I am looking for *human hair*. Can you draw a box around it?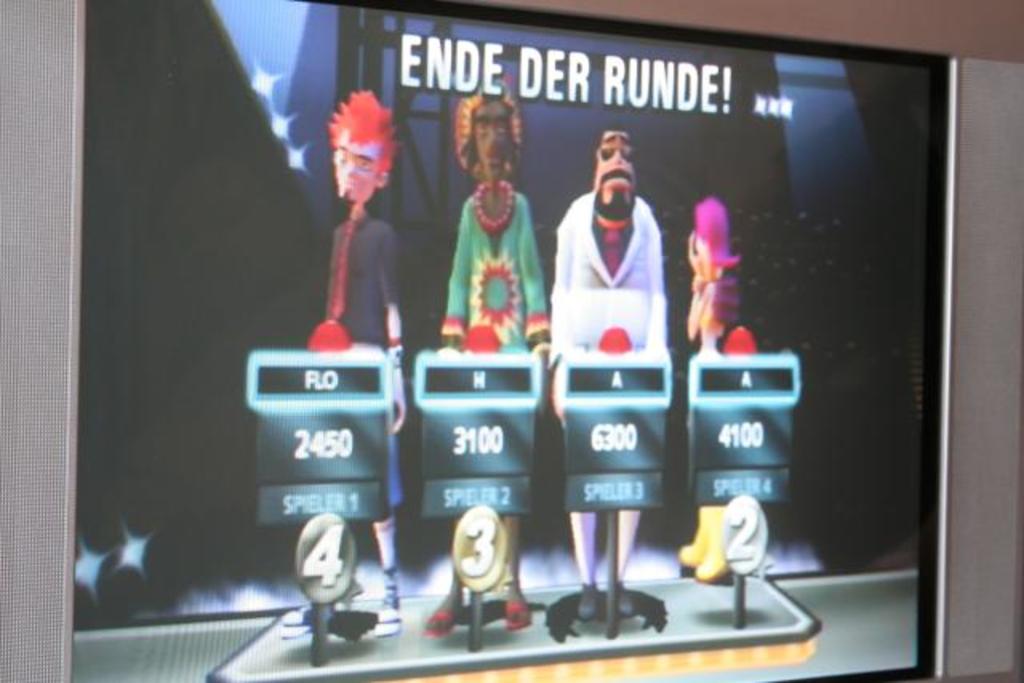
Sure, the bounding box is [331,88,397,176].
